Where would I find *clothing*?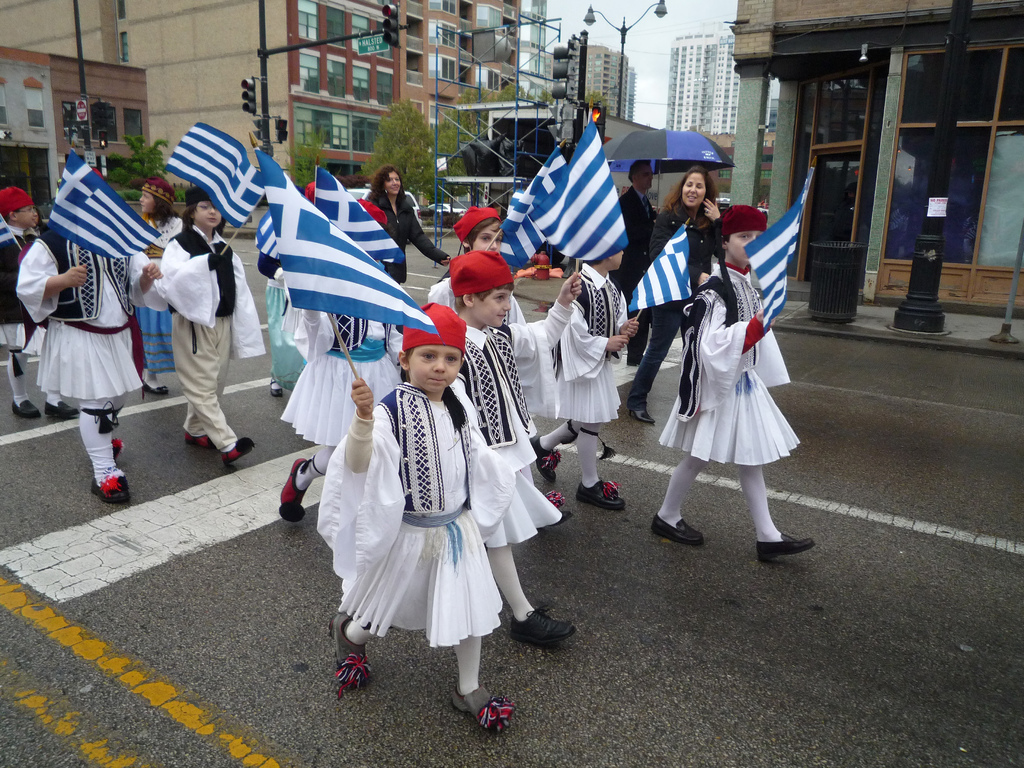
At x1=616 y1=186 x2=665 y2=288.
